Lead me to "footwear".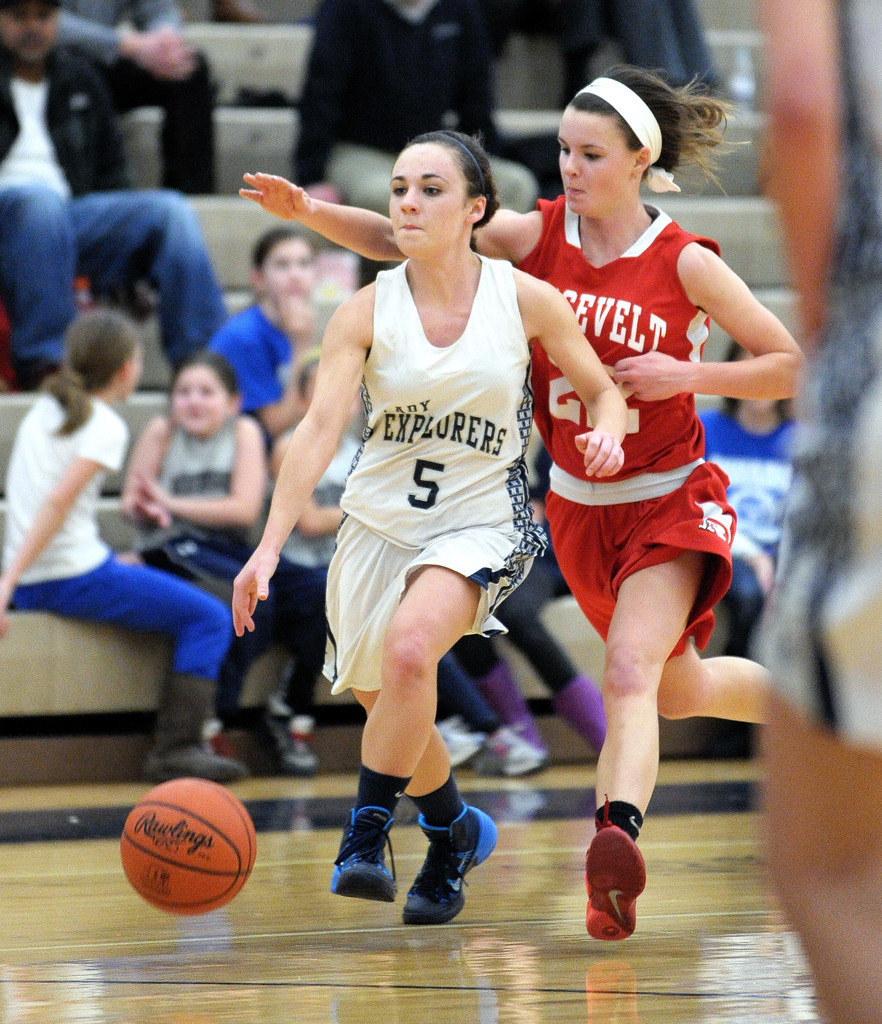
Lead to {"x1": 264, "y1": 679, "x2": 325, "y2": 772}.
